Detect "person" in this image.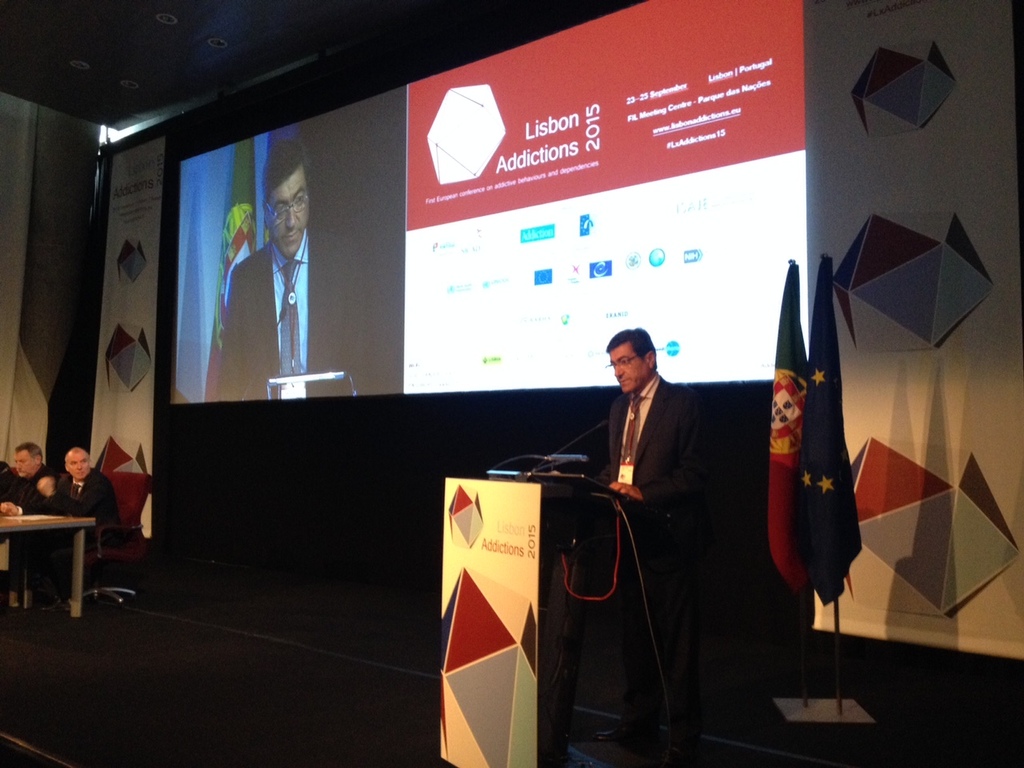
Detection: bbox=[216, 142, 368, 402].
